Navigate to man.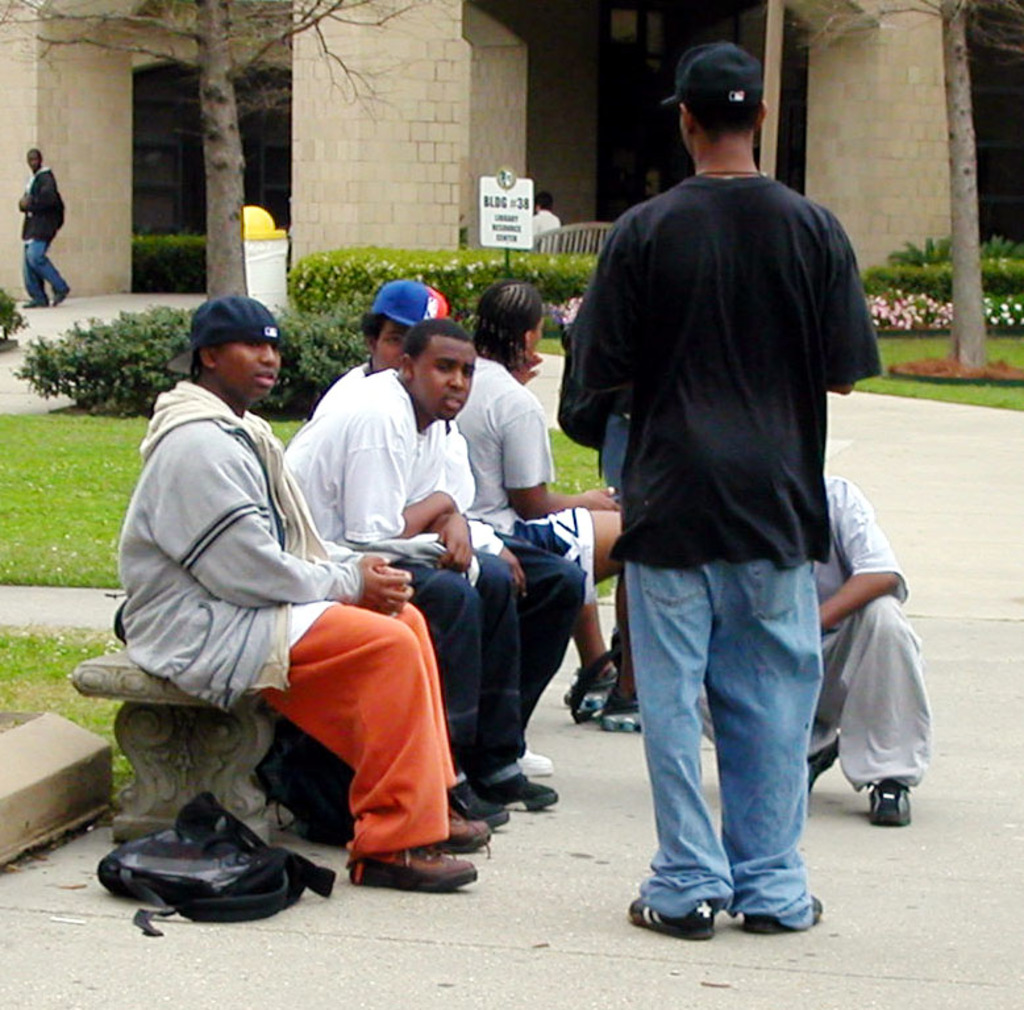
Navigation target: 16:145:67:312.
